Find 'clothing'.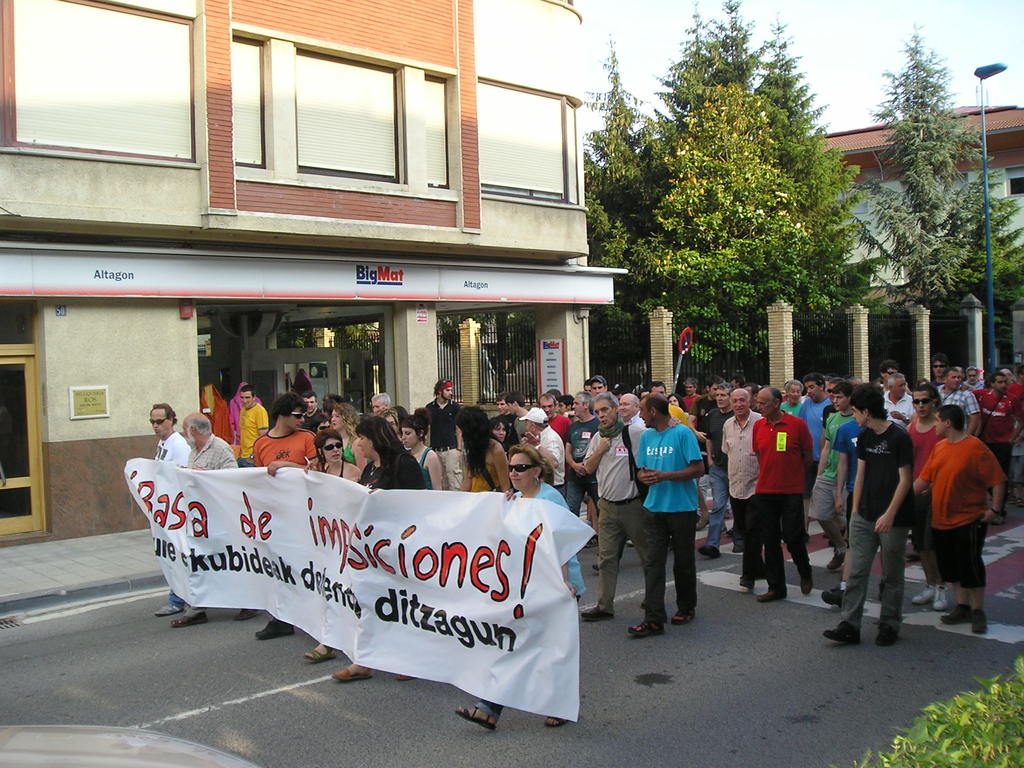
(258, 430, 320, 468).
